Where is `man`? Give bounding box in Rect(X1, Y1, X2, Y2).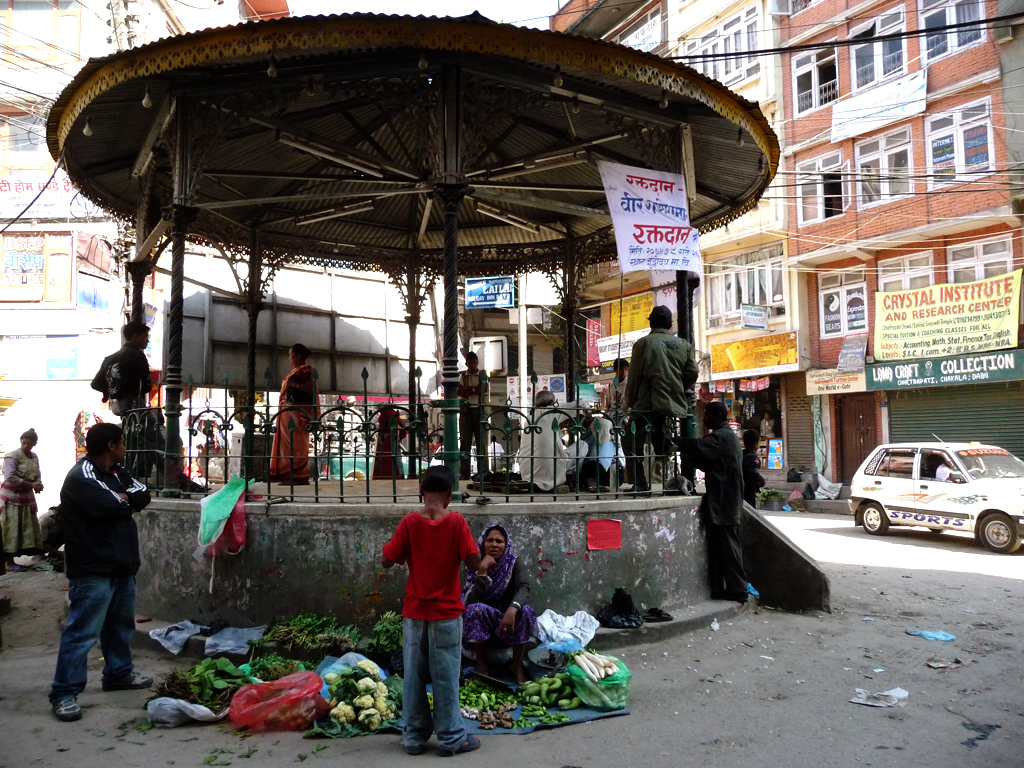
Rect(609, 306, 696, 497).
